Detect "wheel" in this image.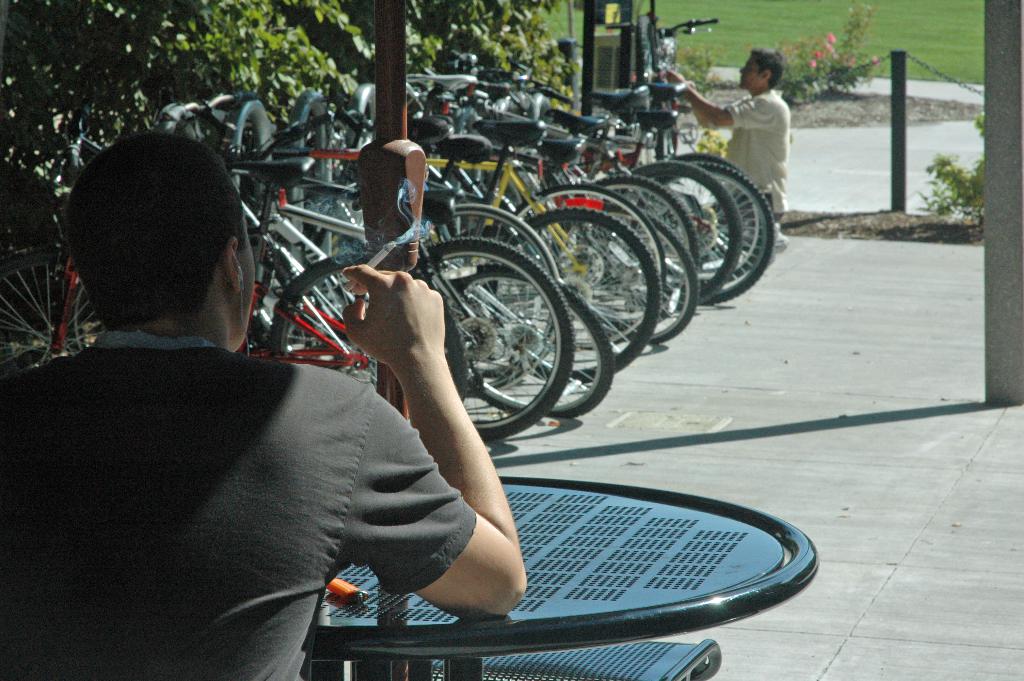
Detection: locate(412, 222, 582, 466).
